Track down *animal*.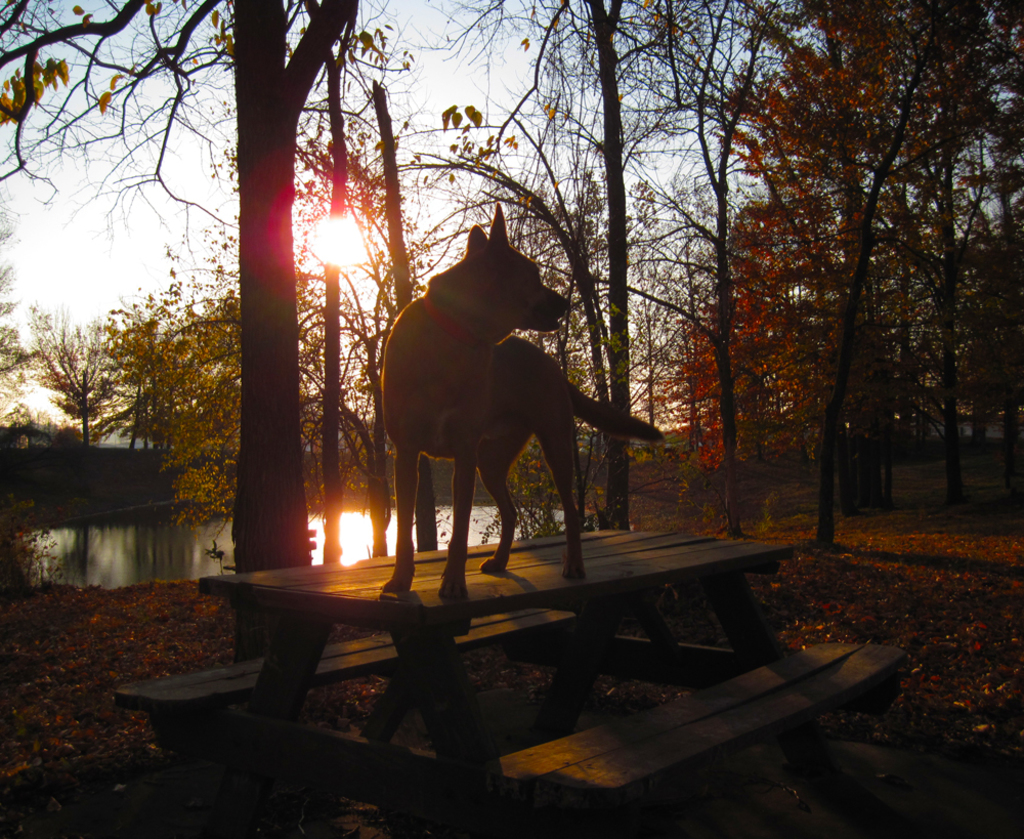
Tracked to pyautogui.locateOnScreen(378, 203, 680, 600).
